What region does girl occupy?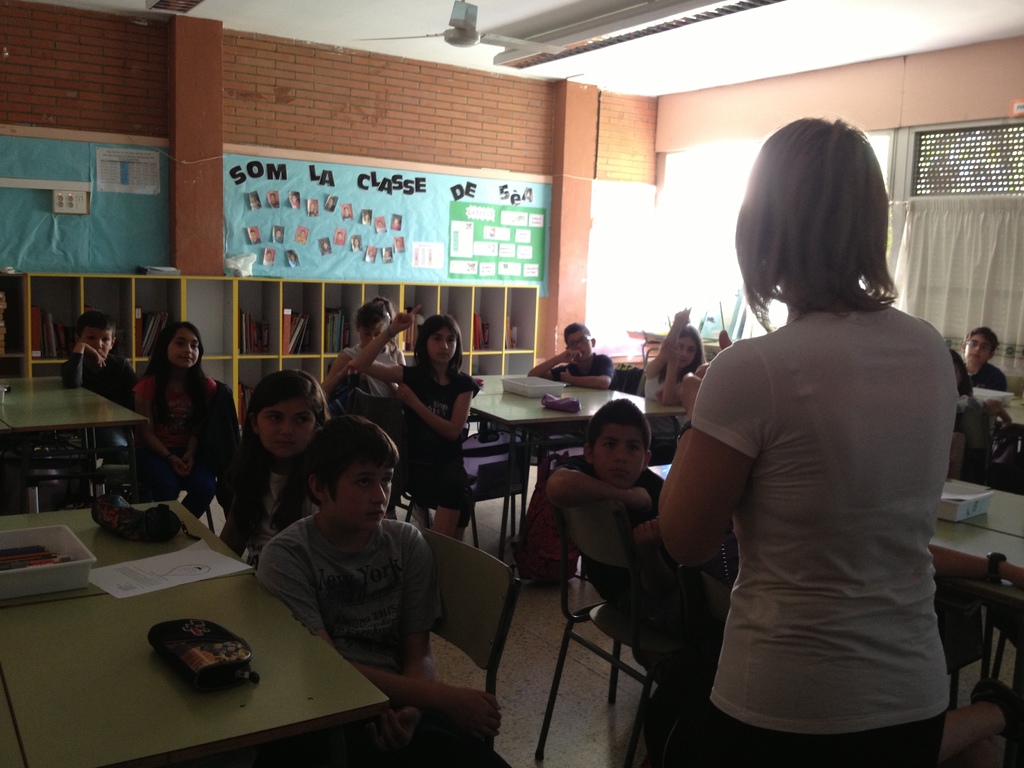
[left=637, top=322, right=702, bottom=410].
